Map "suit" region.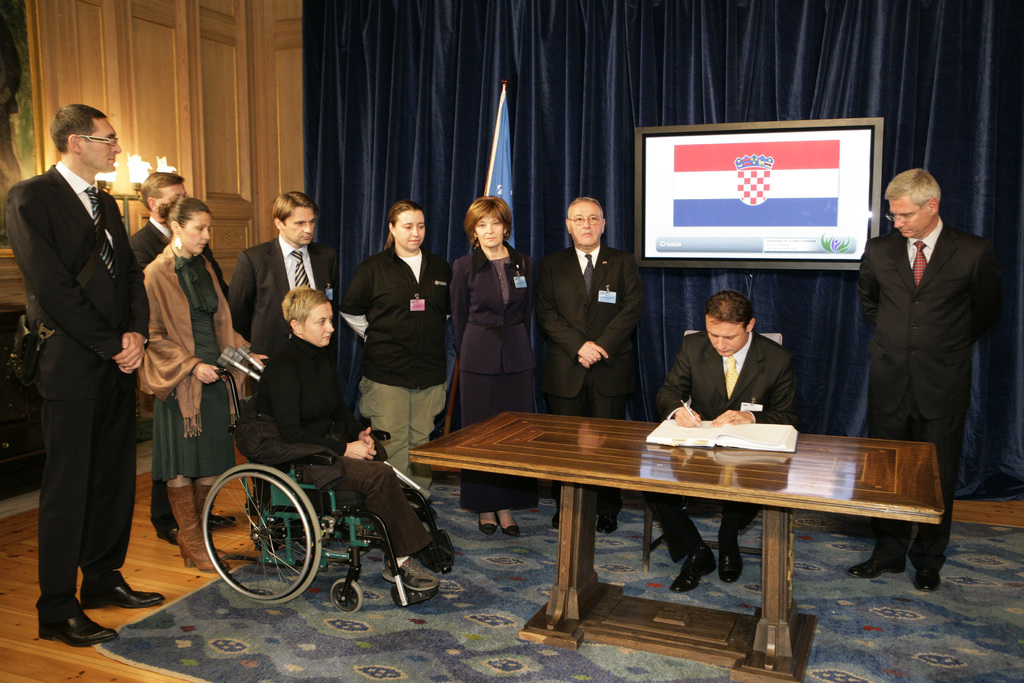
Mapped to [x1=855, y1=210, x2=1001, y2=567].
